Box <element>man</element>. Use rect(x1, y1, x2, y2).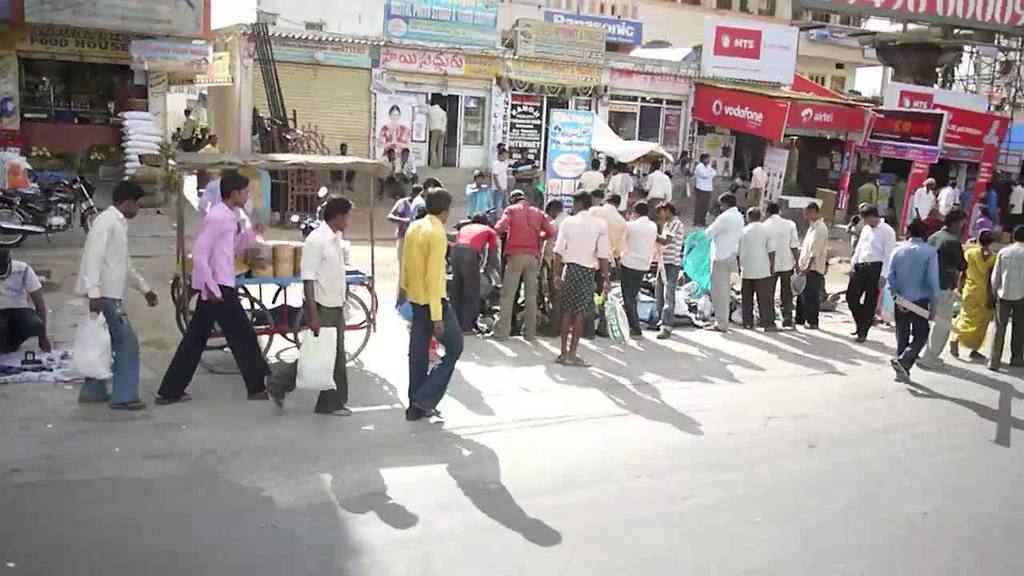
rect(578, 161, 602, 193).
